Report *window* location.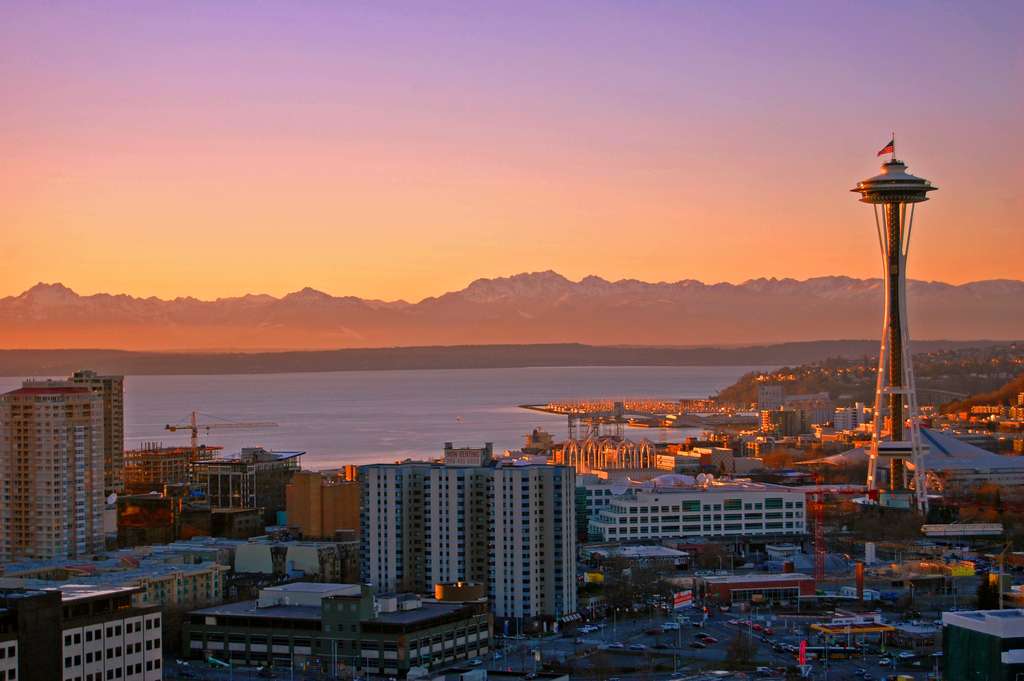
Report: Rect(607, 536, 615, 542).
